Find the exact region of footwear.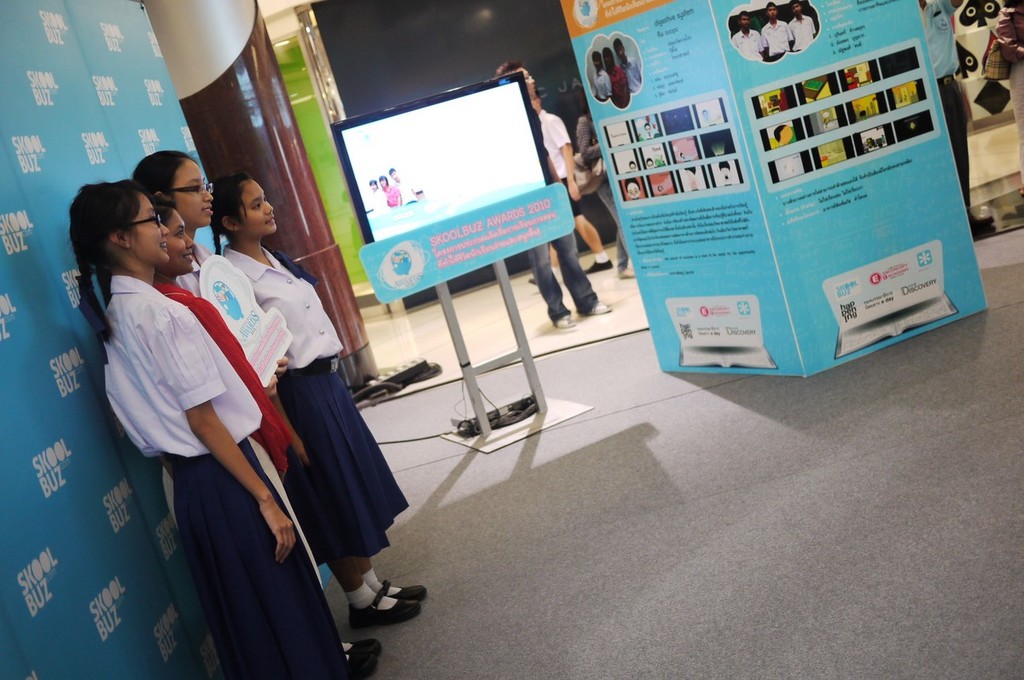
Exact region: crop(586, 302, 610, 316).
